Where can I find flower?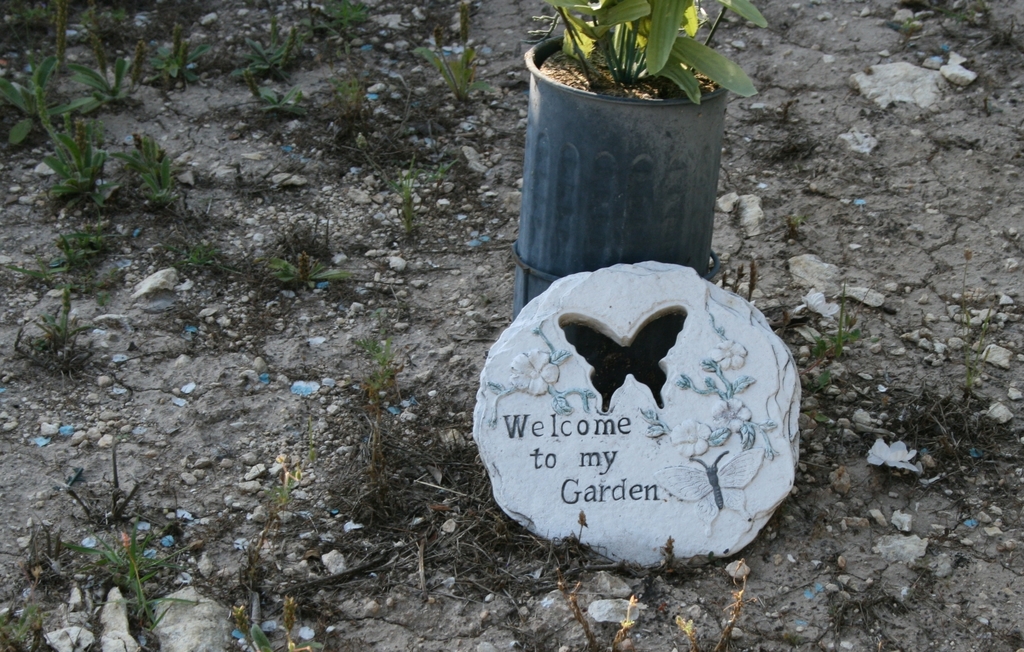
You can find it at [left=662, top=413, right=719, bottom=458].
